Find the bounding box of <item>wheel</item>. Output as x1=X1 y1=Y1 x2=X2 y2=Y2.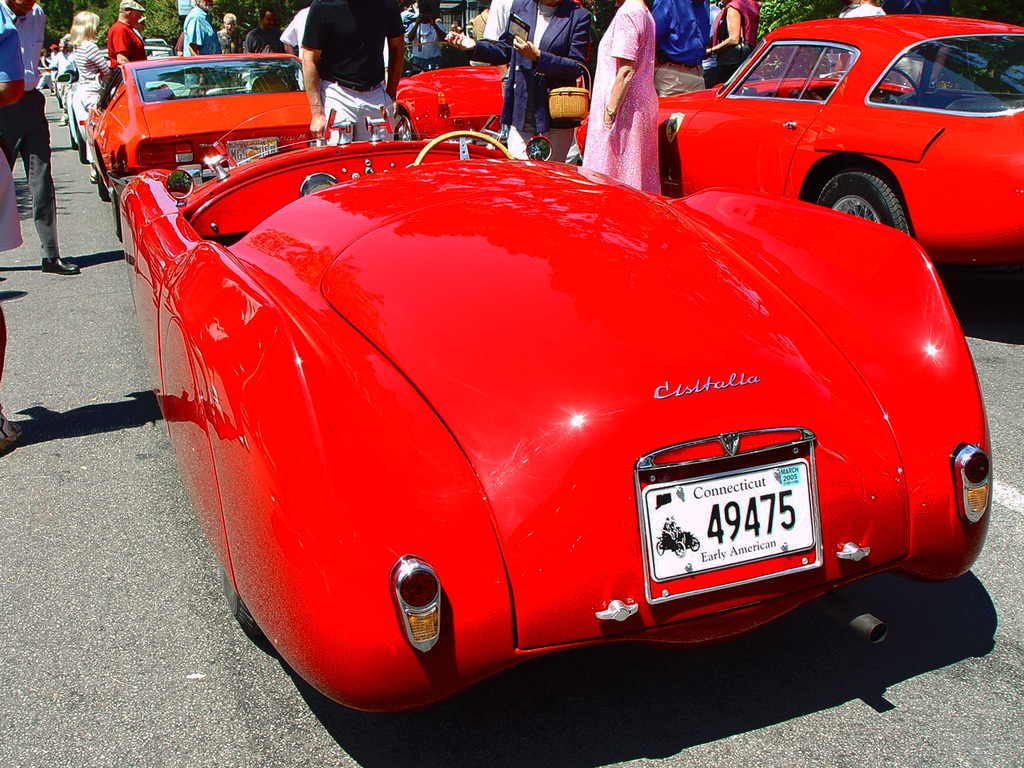
x1=410 y1=130 x2=513 y2=165.
